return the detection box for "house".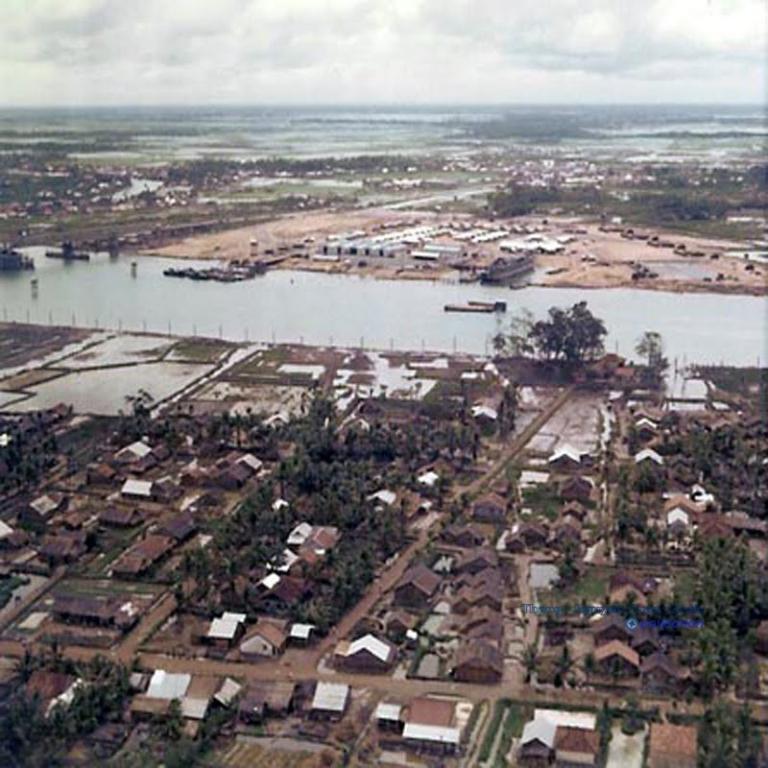
box=[29, 663, 84, 713].
